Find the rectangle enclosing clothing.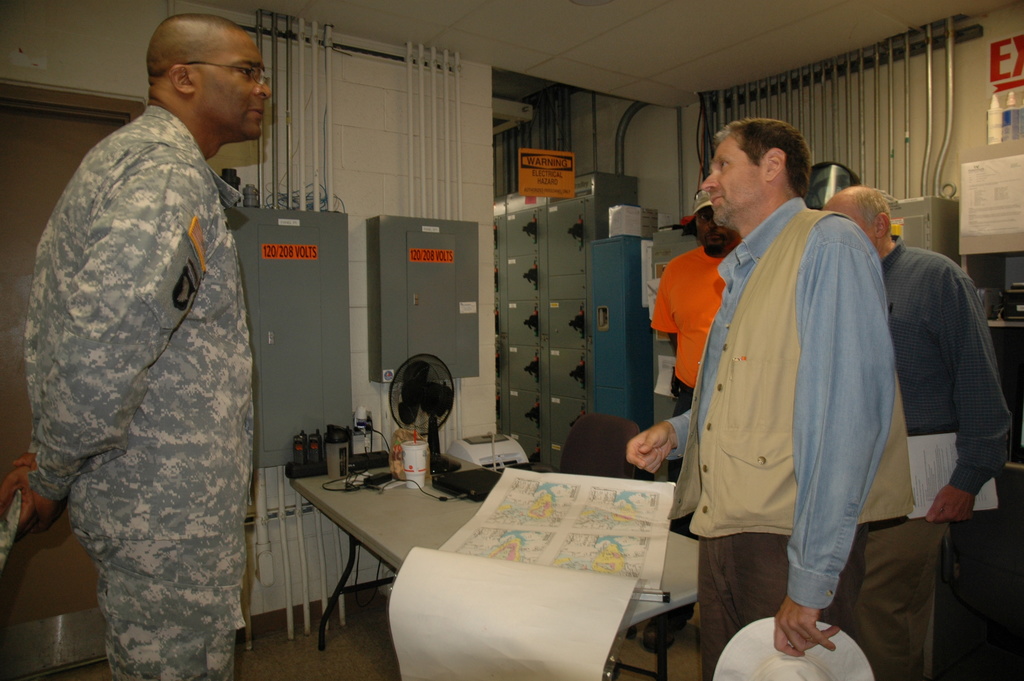
left=662, top=242, right=723, bottom=426.
